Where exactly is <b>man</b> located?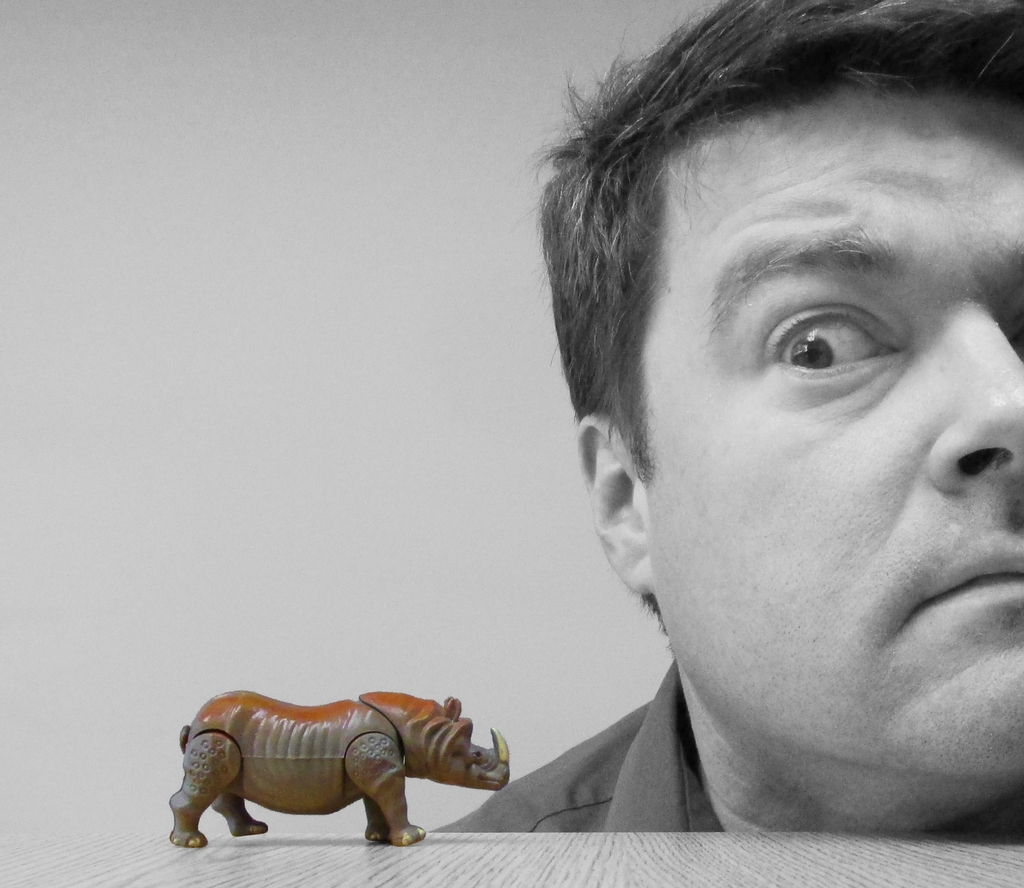
Its bounding box is {"x1": 431, "y1": 0, "x2": 1023, "y2": 835}.
